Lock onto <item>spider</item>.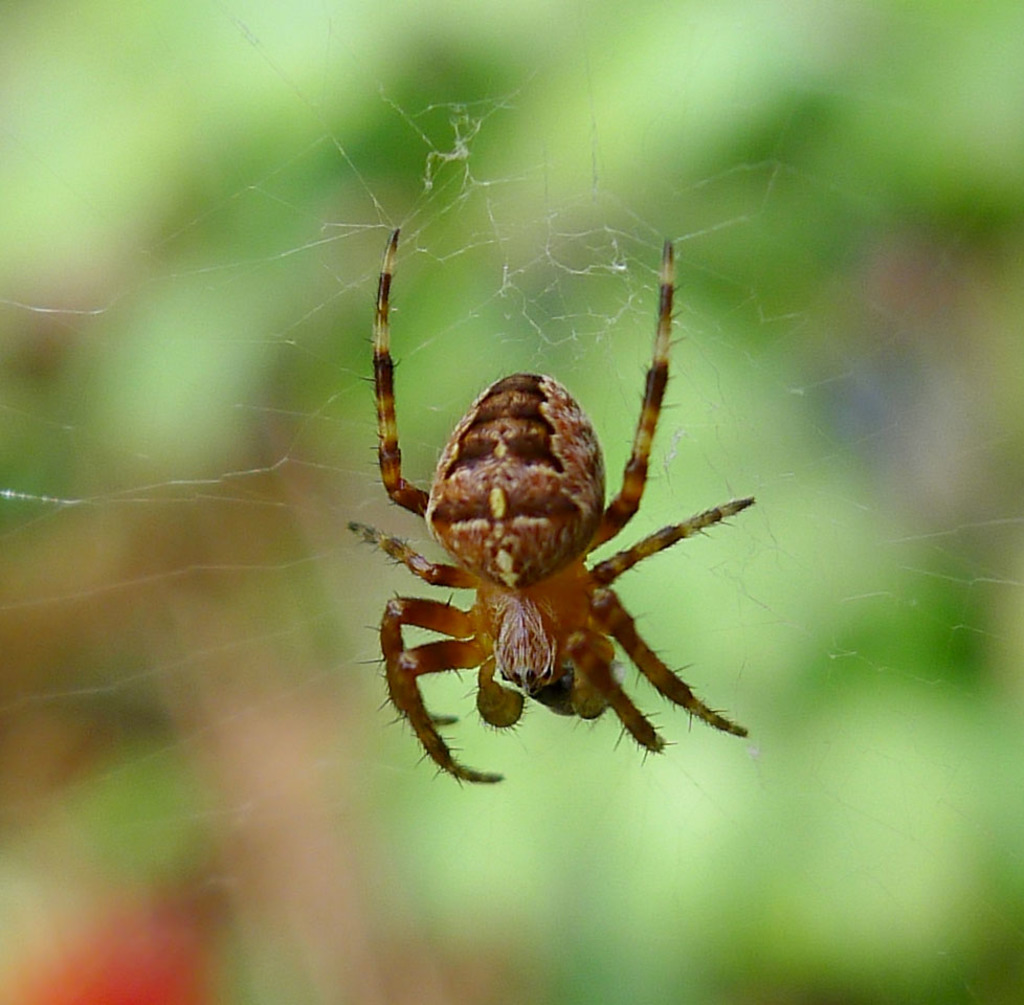
Locked: 349, 227, 751, 788.
